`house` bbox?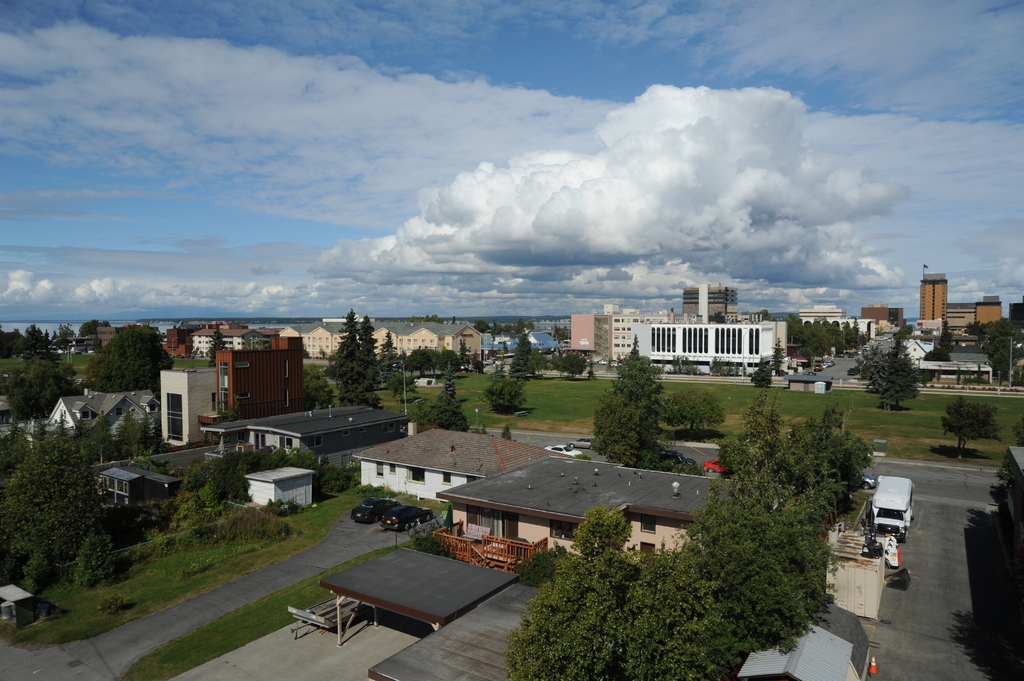
573/309/593/368
